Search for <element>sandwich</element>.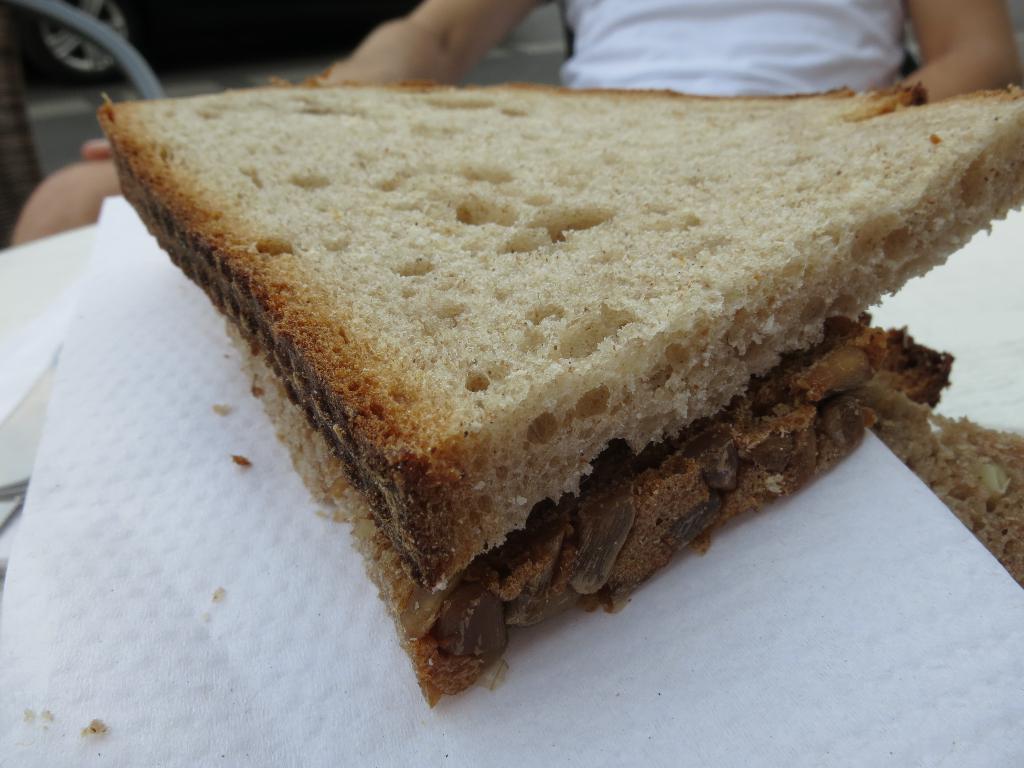
Found at [870, 413, 1023, 580].
